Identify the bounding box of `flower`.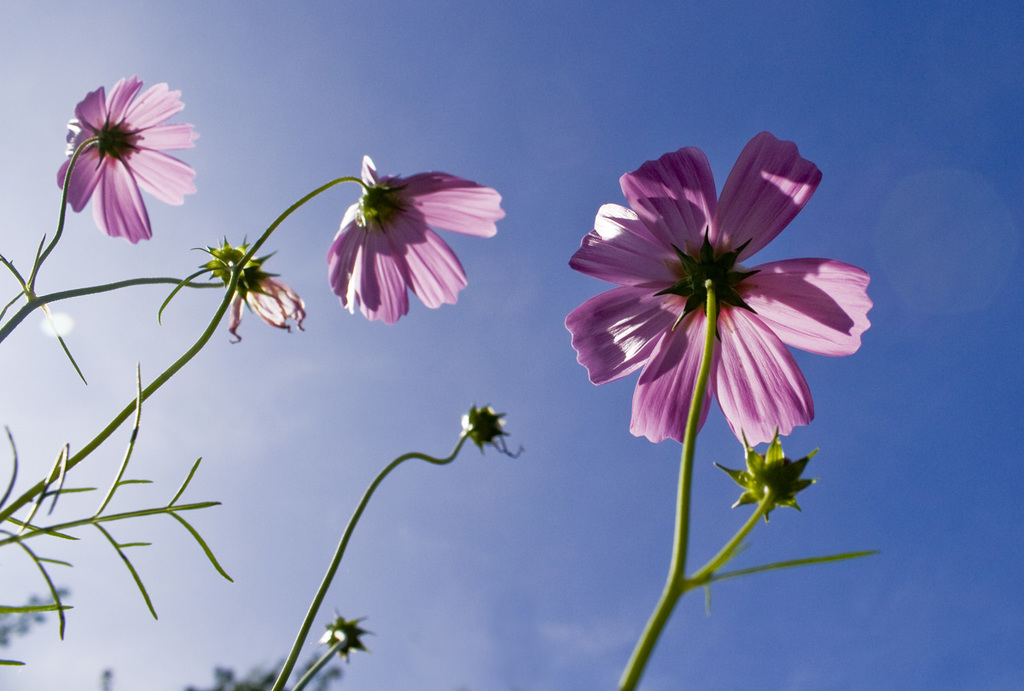
box=[570, 128, 884, 443].
